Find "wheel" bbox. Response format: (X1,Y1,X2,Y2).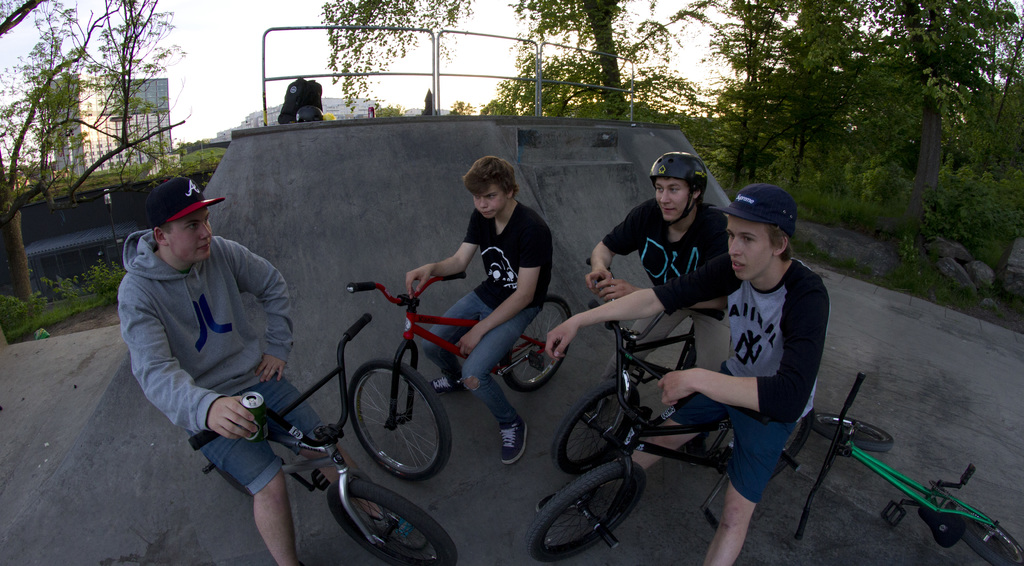
(527,461,645,565).
